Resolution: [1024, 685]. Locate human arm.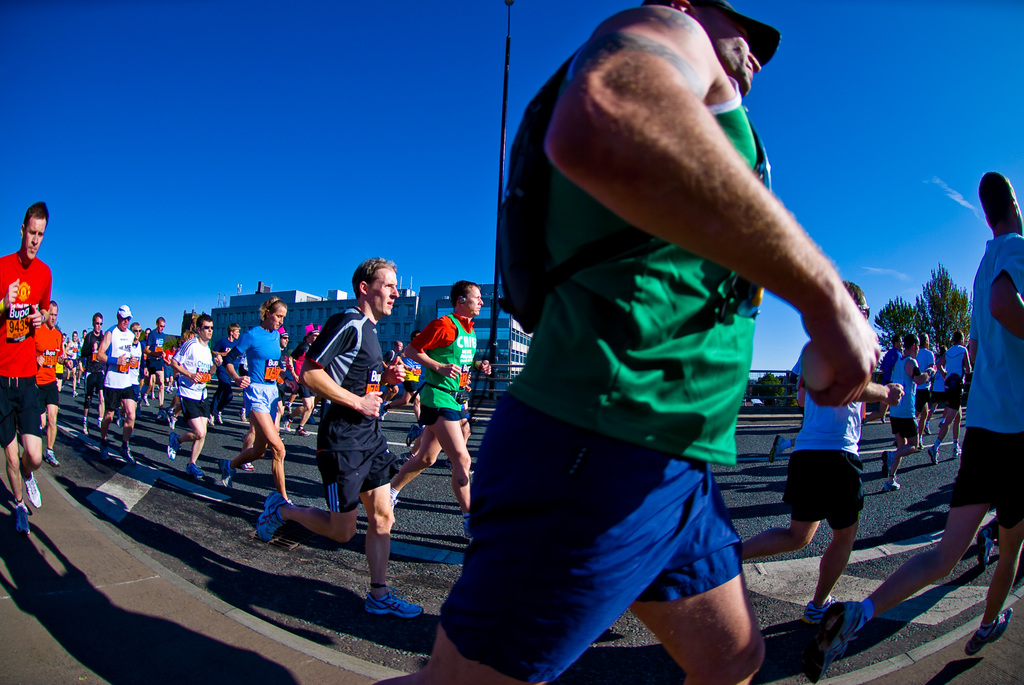
[left=170, top=341, right=199, bottom=384].
